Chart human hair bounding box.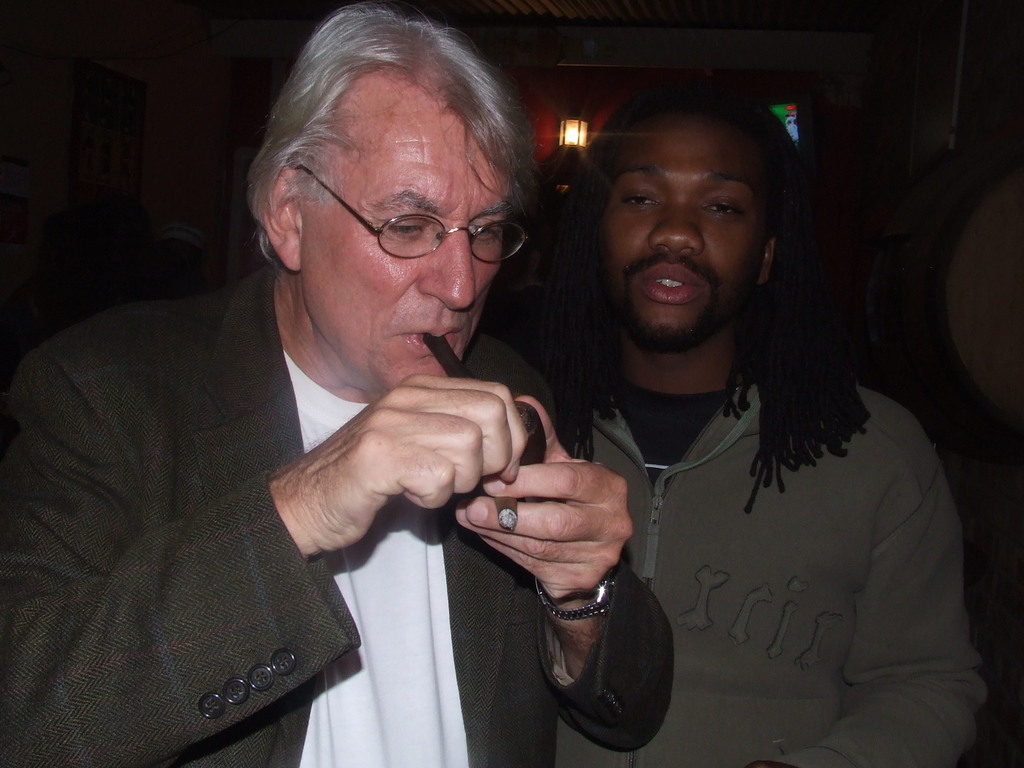
Charted: region(277, 3, 543, 277).
